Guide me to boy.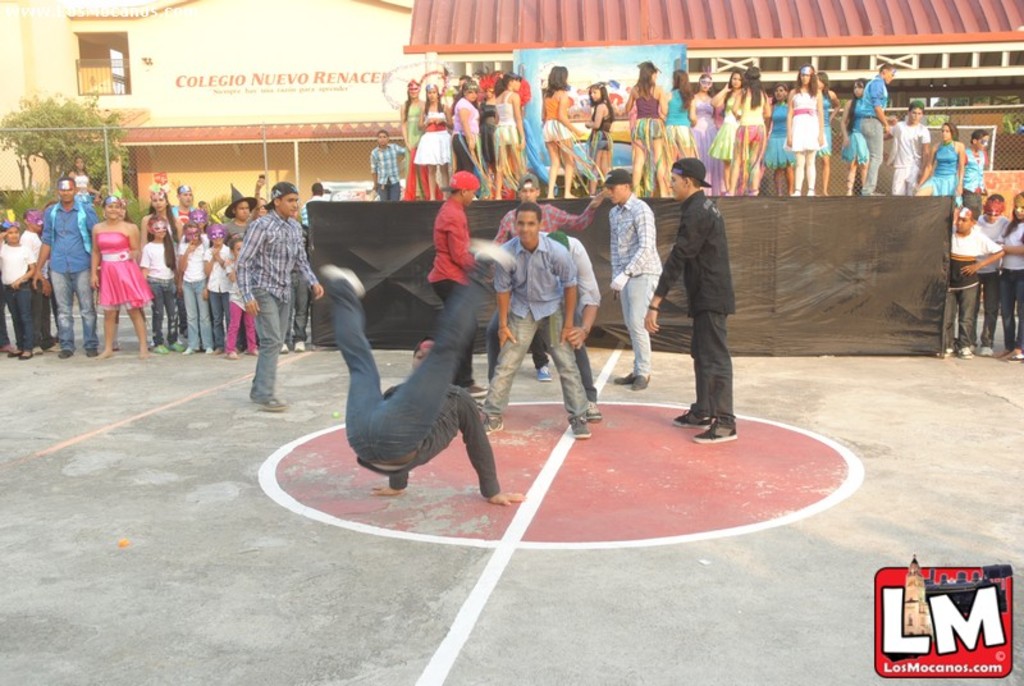
Guidance: (371,128,417,203).
